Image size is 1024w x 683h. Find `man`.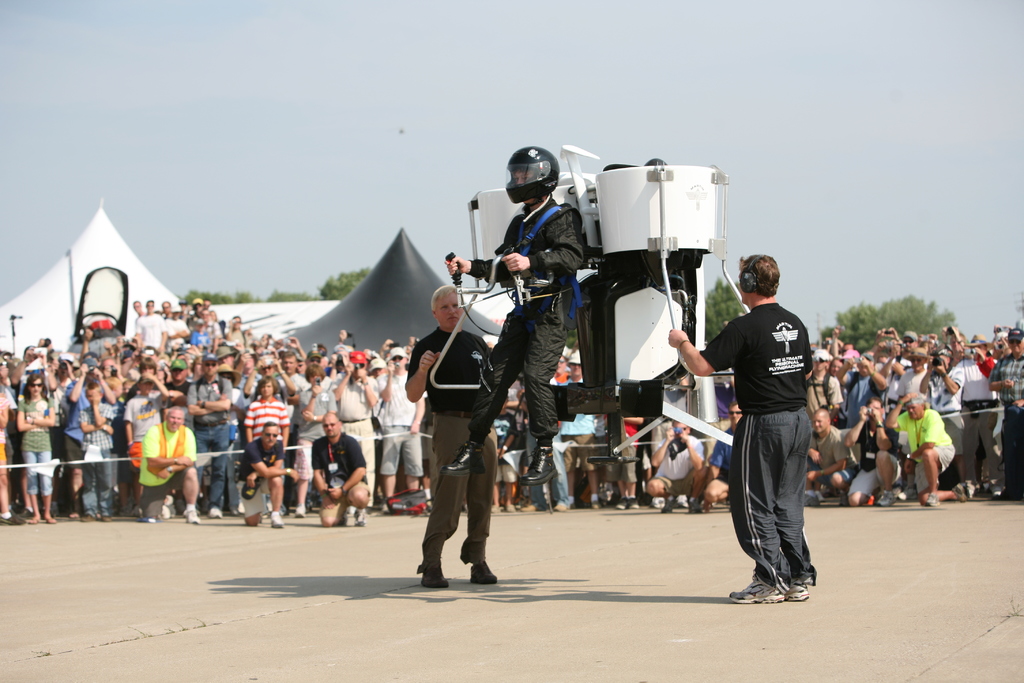
668,253,819,598.
